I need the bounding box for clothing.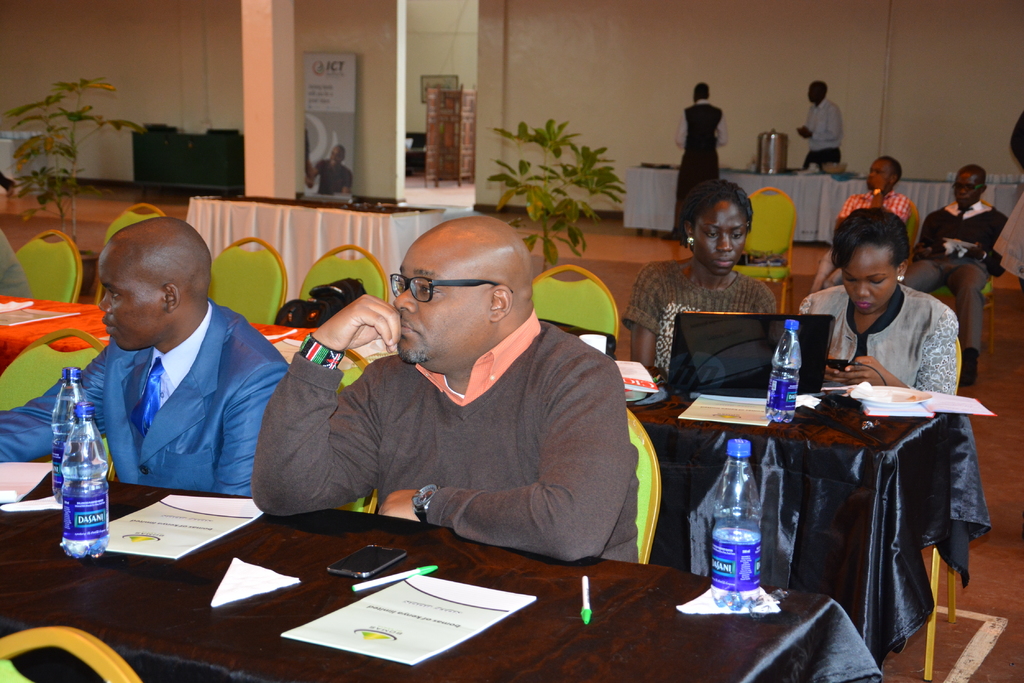
Here it is: 619:257:776:373.
